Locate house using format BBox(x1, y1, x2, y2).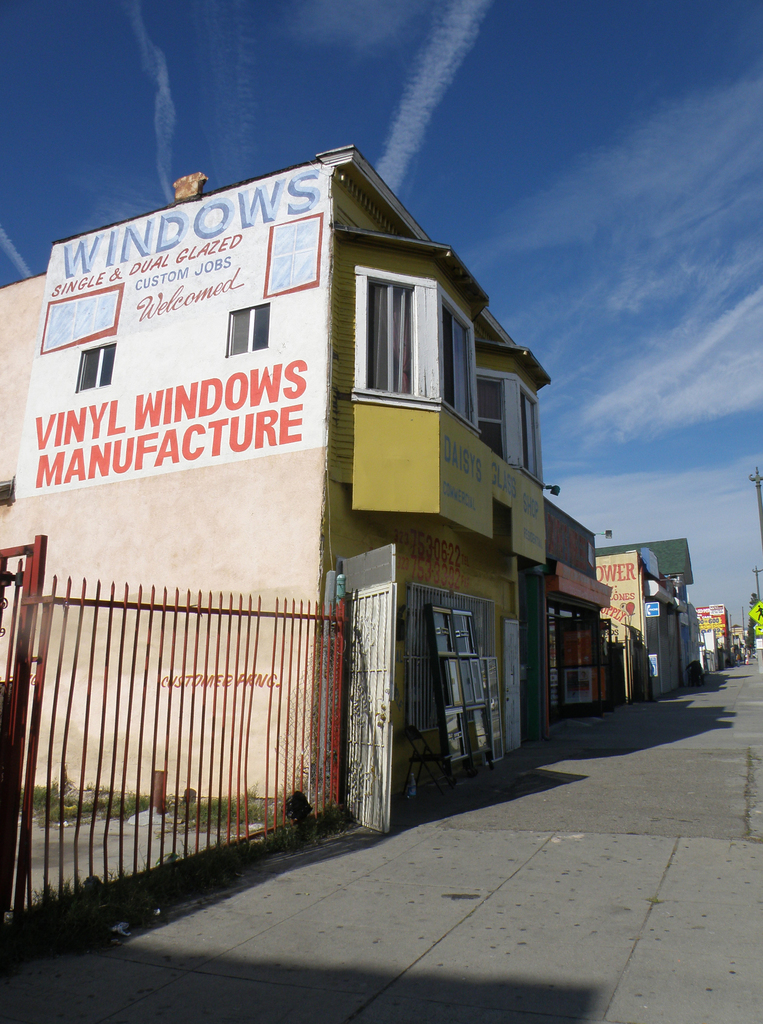
BBox(0, 152, 588, 817).
